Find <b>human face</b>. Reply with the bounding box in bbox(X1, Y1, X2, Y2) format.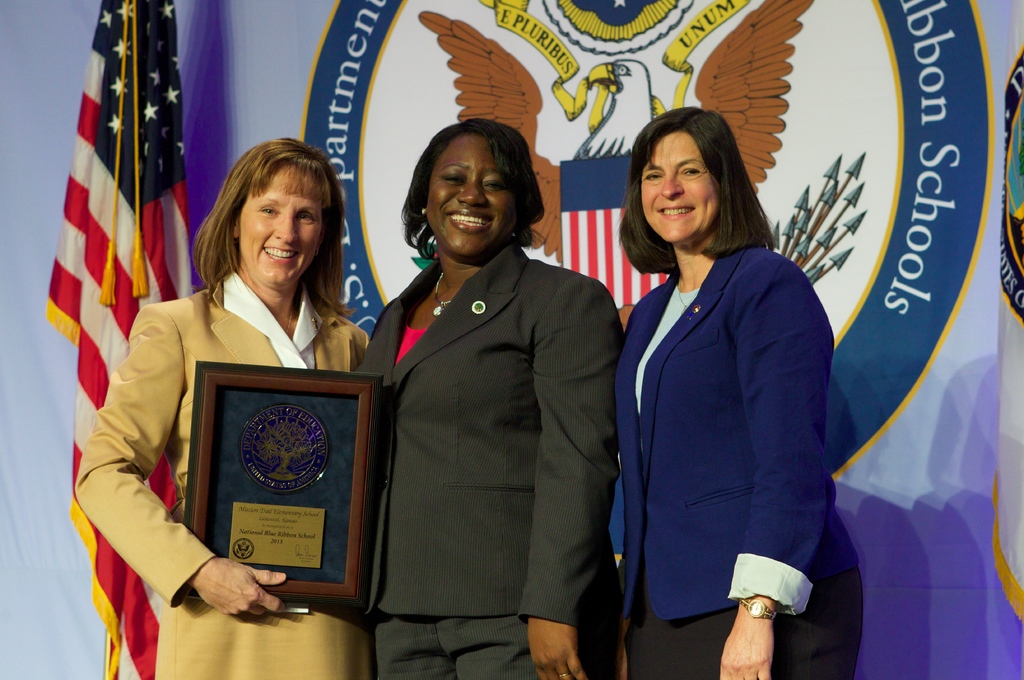
bbox(241, 168, 322, 290).
